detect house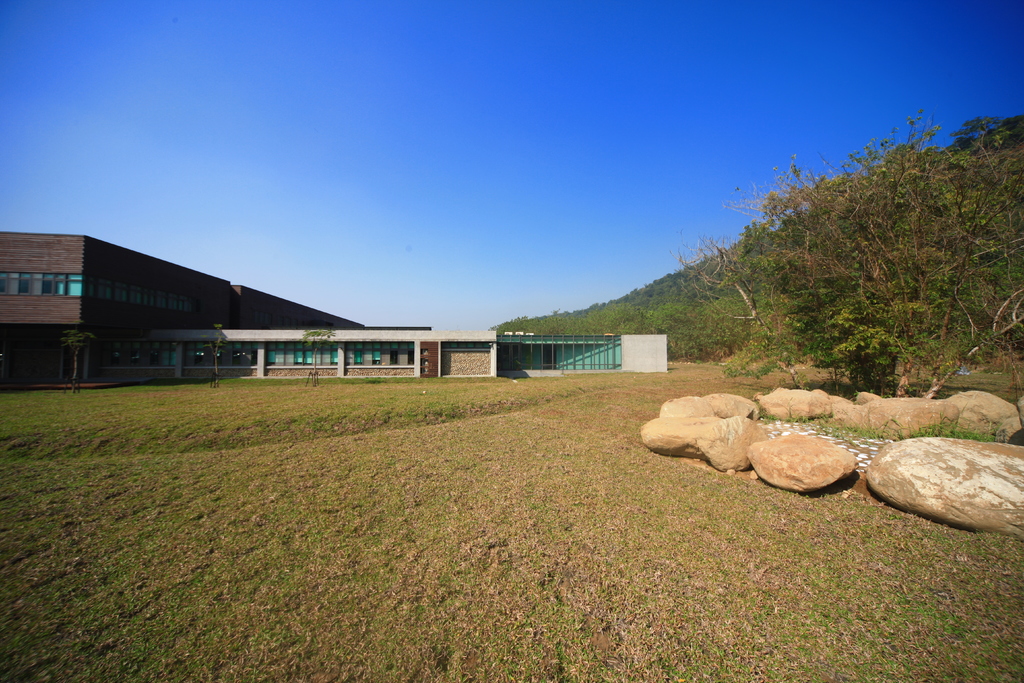
1, 225, 378, 380
